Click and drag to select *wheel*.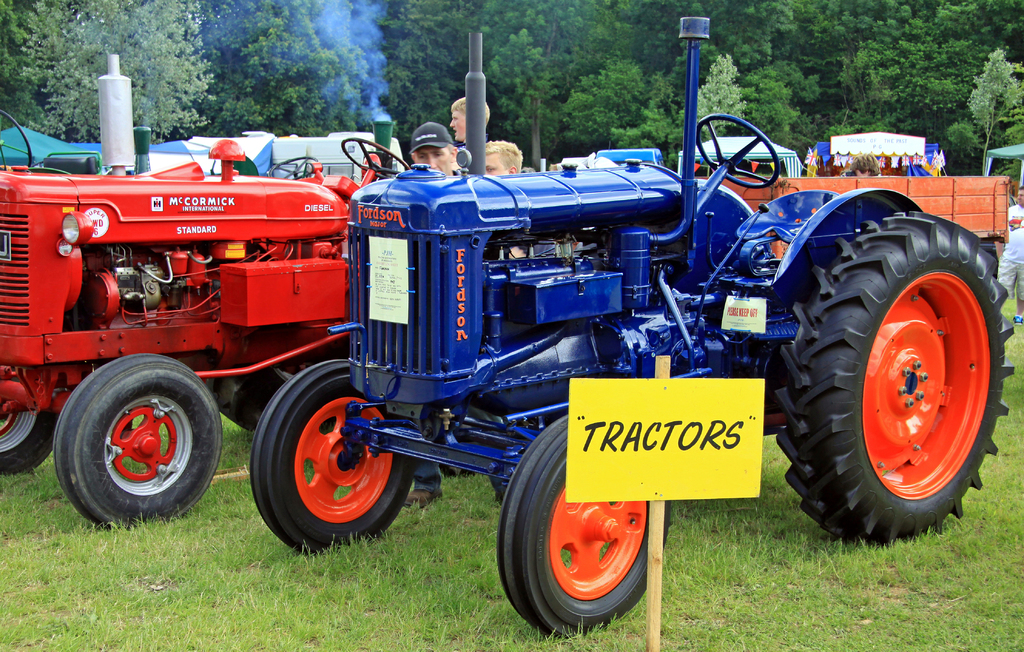
Selection: x1=248 y1=357 x2=417 y2=551.
